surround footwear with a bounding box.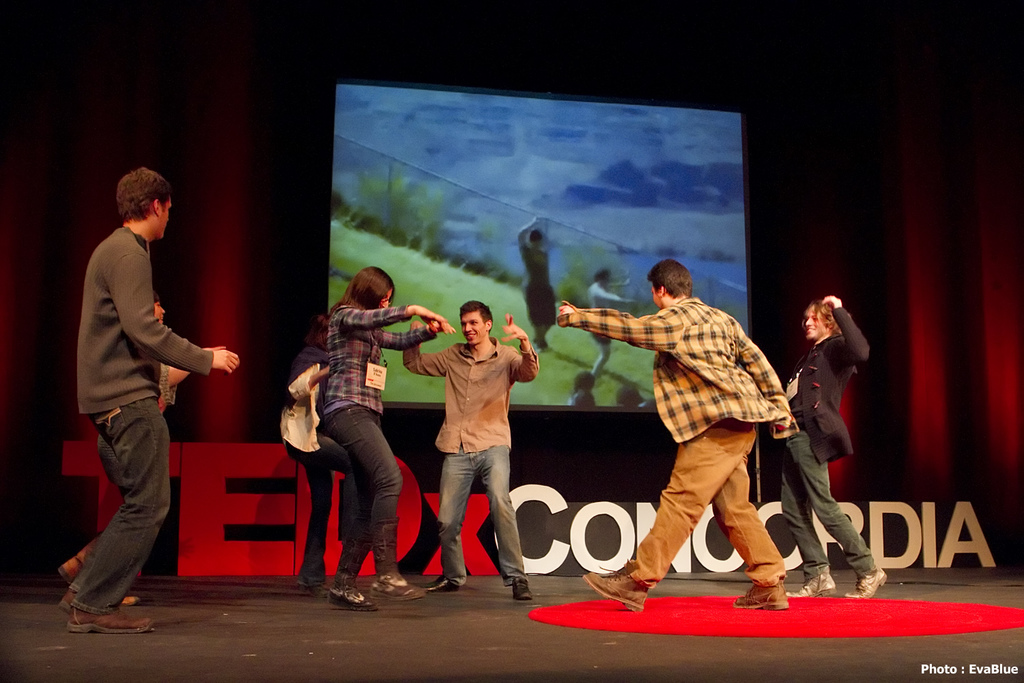
rect(423, 578, 460, 592).
